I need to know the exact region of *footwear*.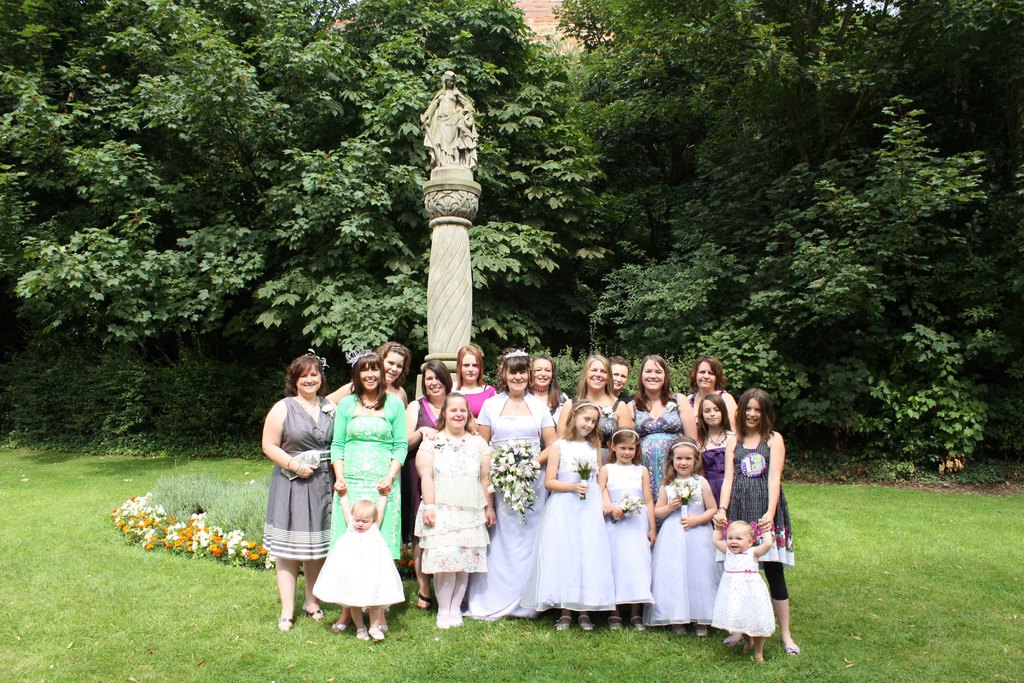
Region: (607, 614, 623, 634).
